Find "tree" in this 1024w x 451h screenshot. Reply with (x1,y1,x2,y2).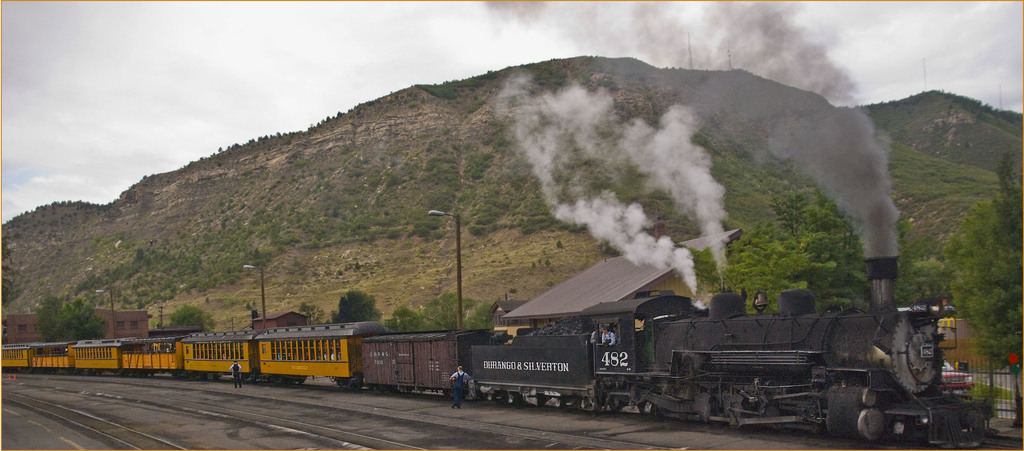
(530,259,538,268).
